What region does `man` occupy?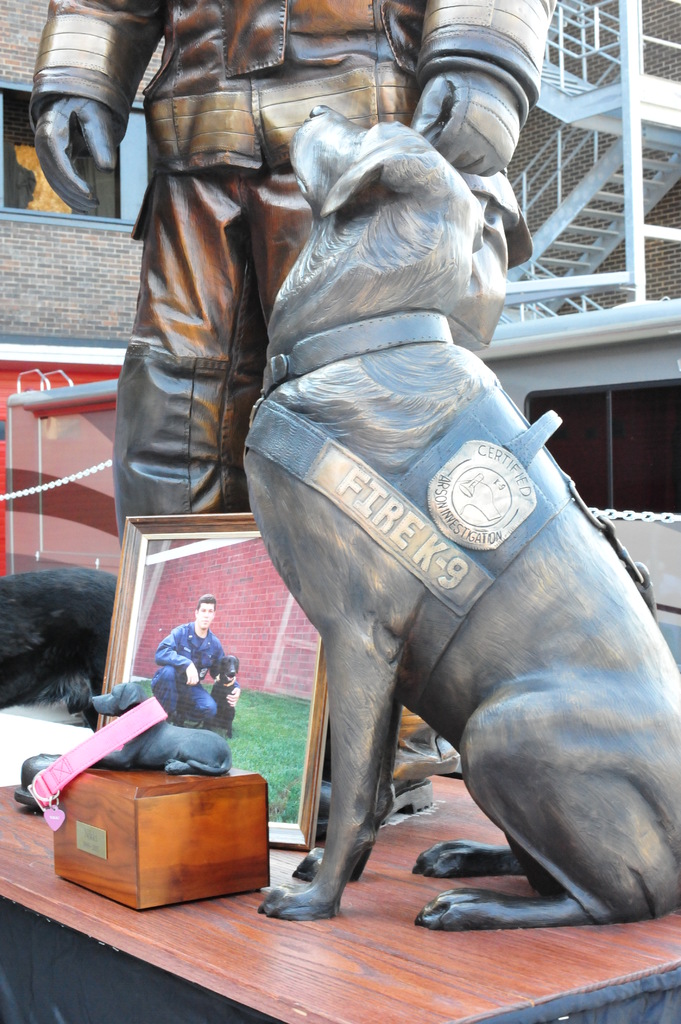
Rect(17, 0, 563, 538).
